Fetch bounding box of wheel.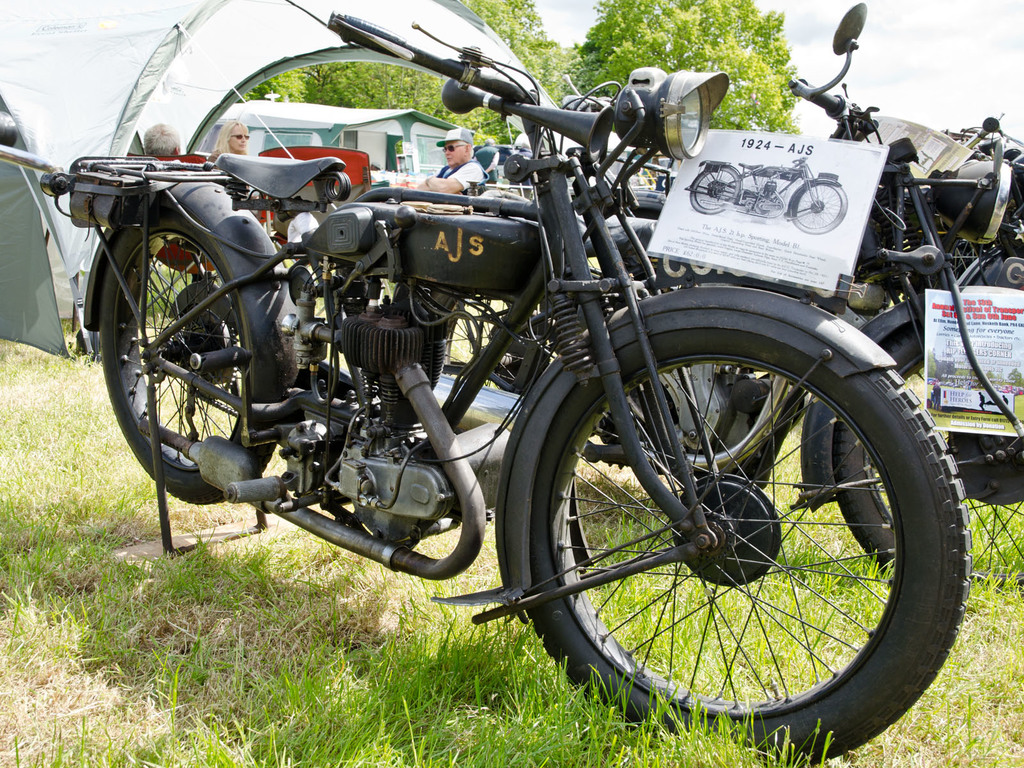
Bbox: pyautogui.locateOnScreen(689, 161, 742, 220).
